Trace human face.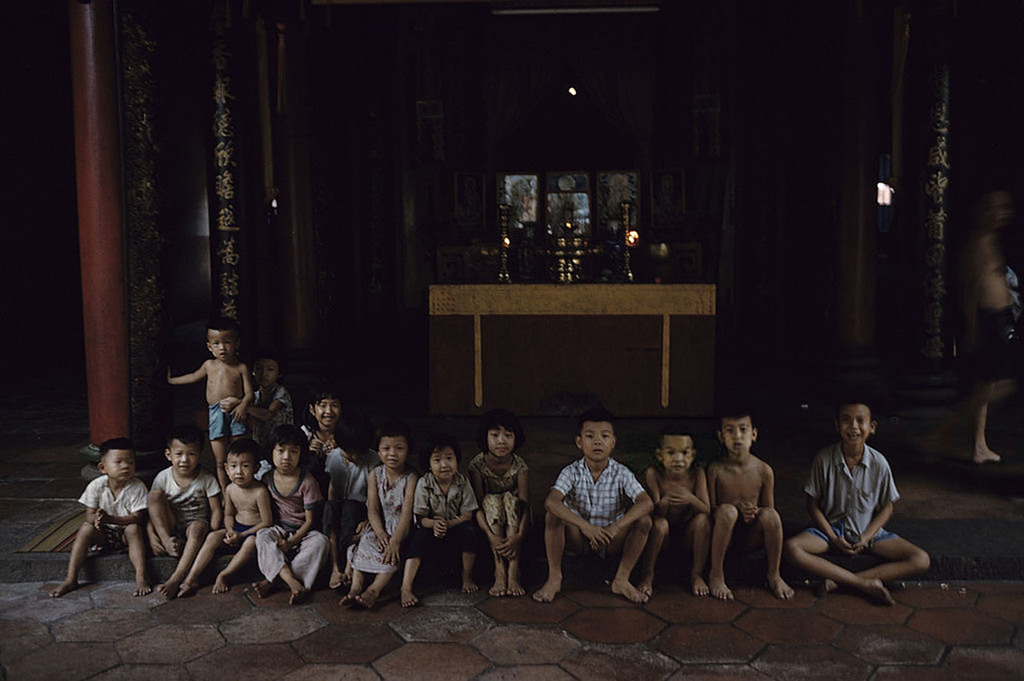
Traced to (260, 362, 279, 389).
